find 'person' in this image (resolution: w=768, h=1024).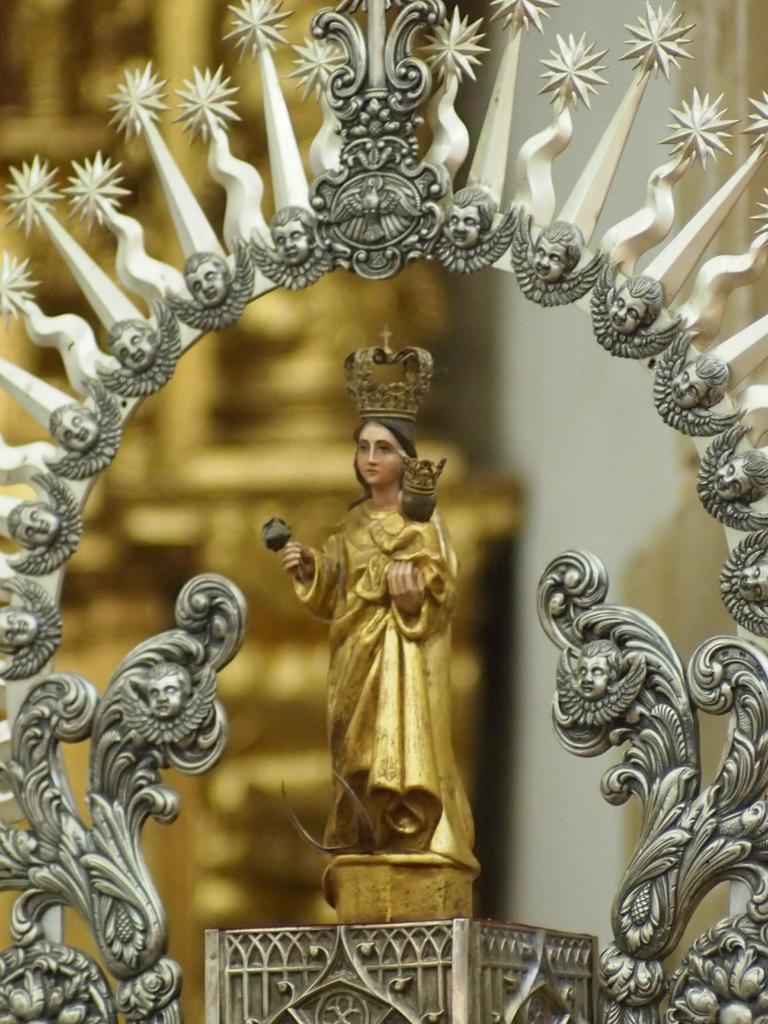
605:272:669:328.
